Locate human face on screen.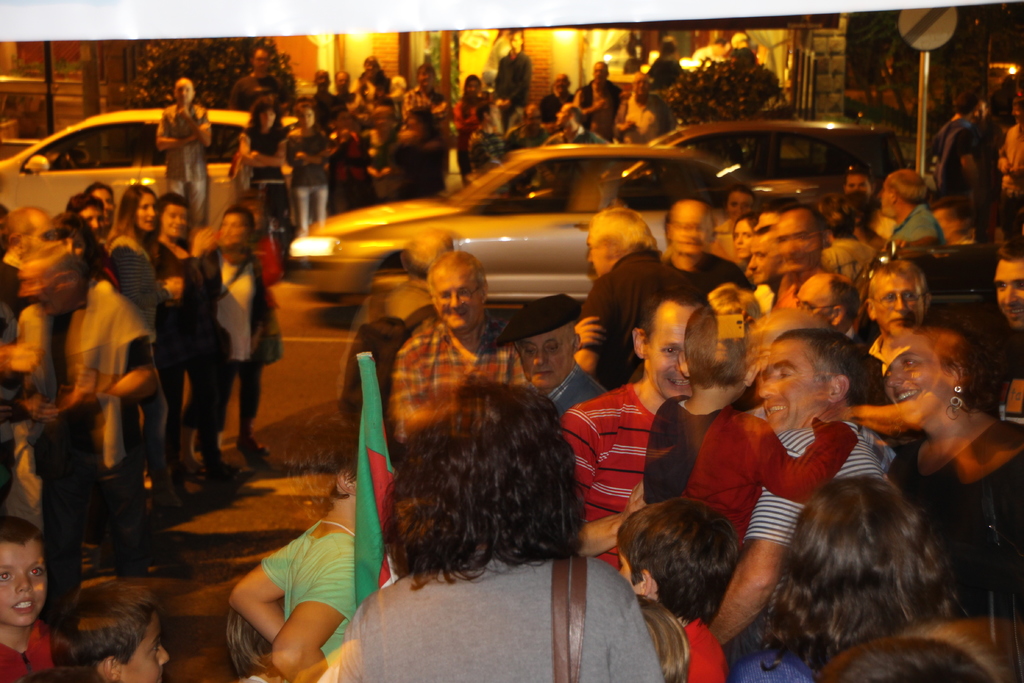
On screen at detection(793, 283, 831, 325).
